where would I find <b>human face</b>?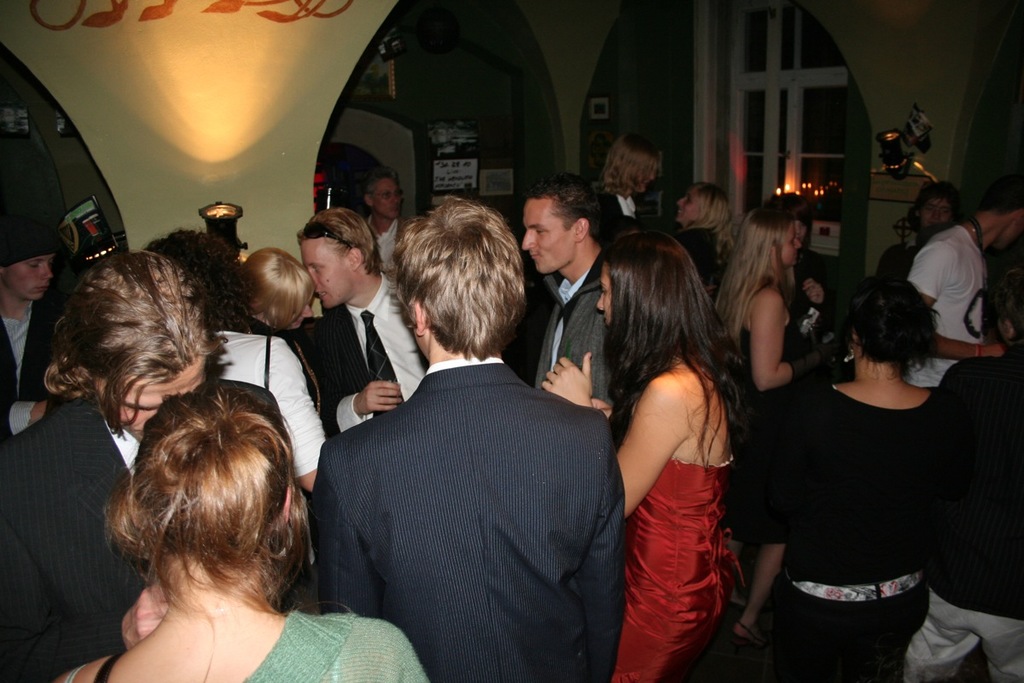
At select_region(595, 264, 614, 326).
